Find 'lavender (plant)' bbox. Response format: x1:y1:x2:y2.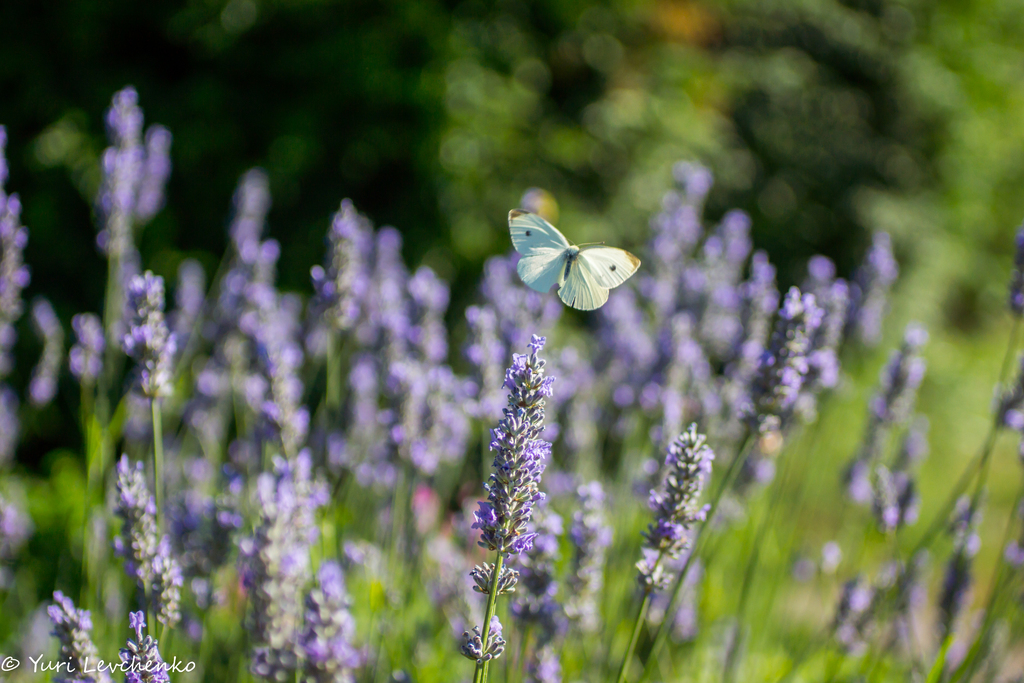
534:478:606:682.
